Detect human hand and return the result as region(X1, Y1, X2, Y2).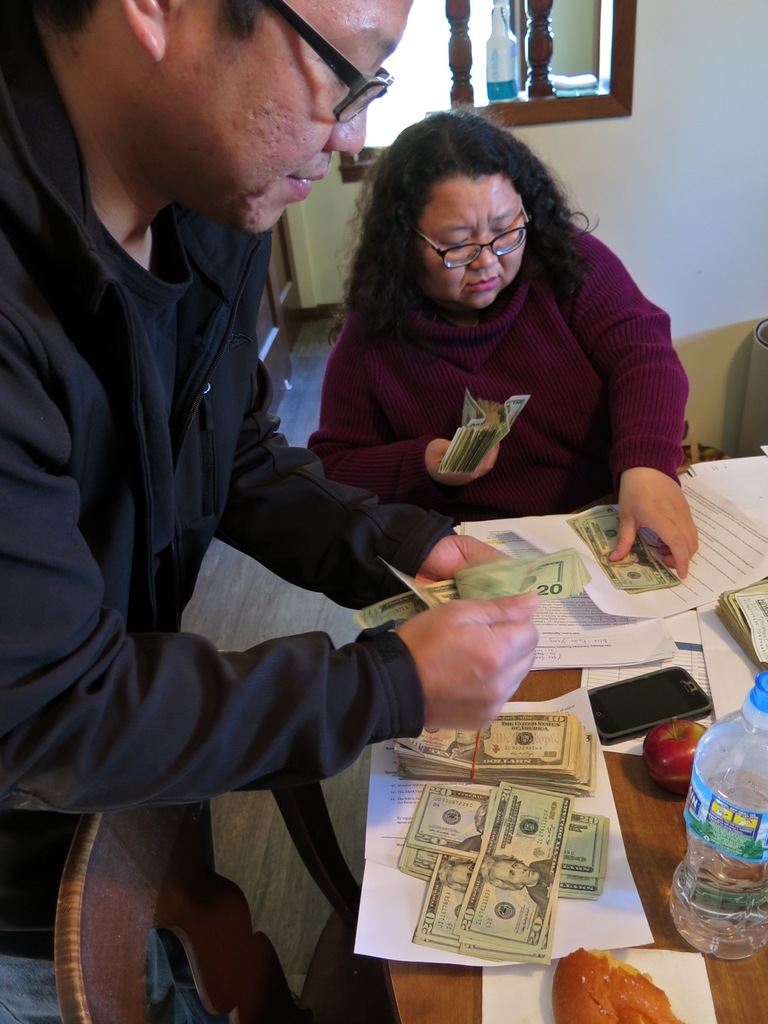
region(412, 533, 516, 590).
